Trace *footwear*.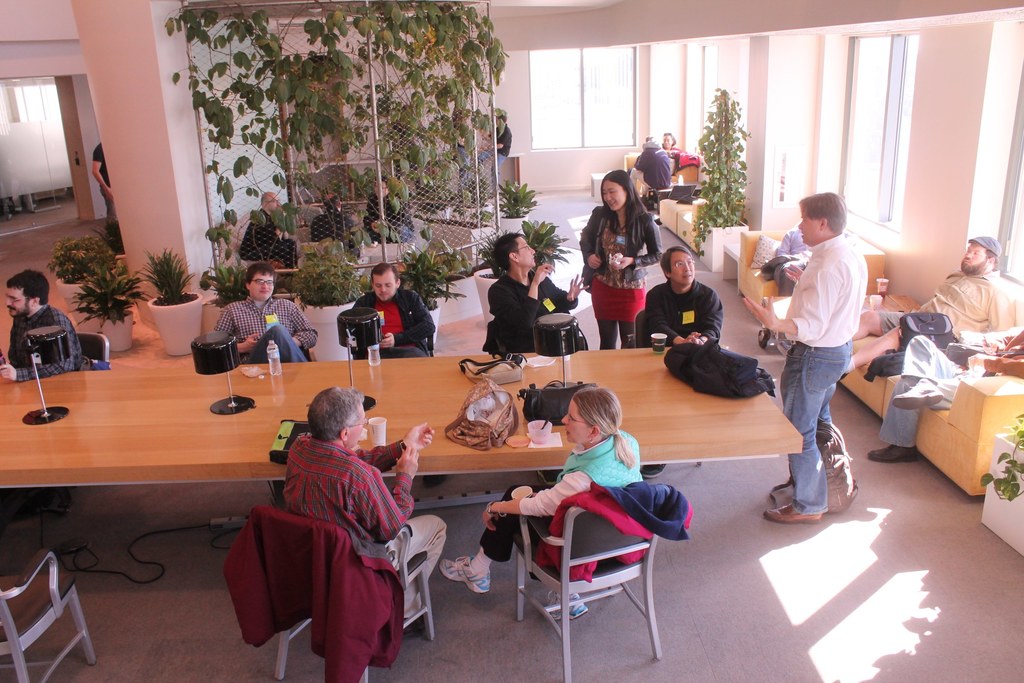
Traced to [left=639, top=463, right=664, bottom=479].
